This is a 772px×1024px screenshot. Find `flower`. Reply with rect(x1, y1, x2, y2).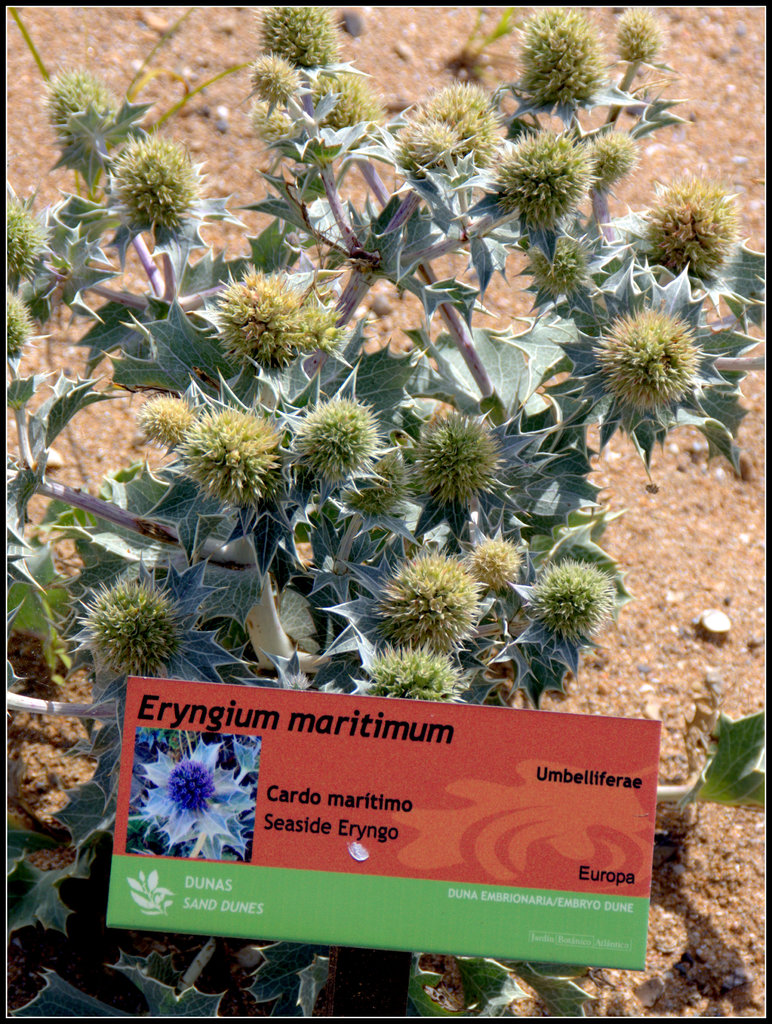
rect(509, 3, 616, 108).
